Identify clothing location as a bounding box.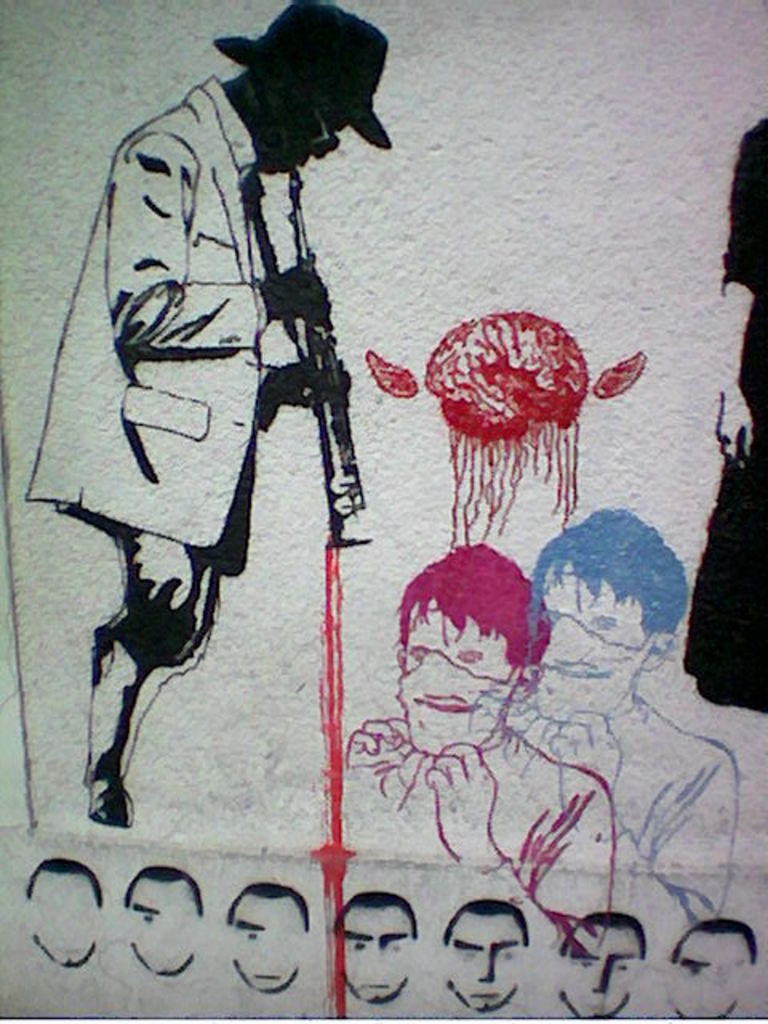
crop(459, 686, 757, 910).
